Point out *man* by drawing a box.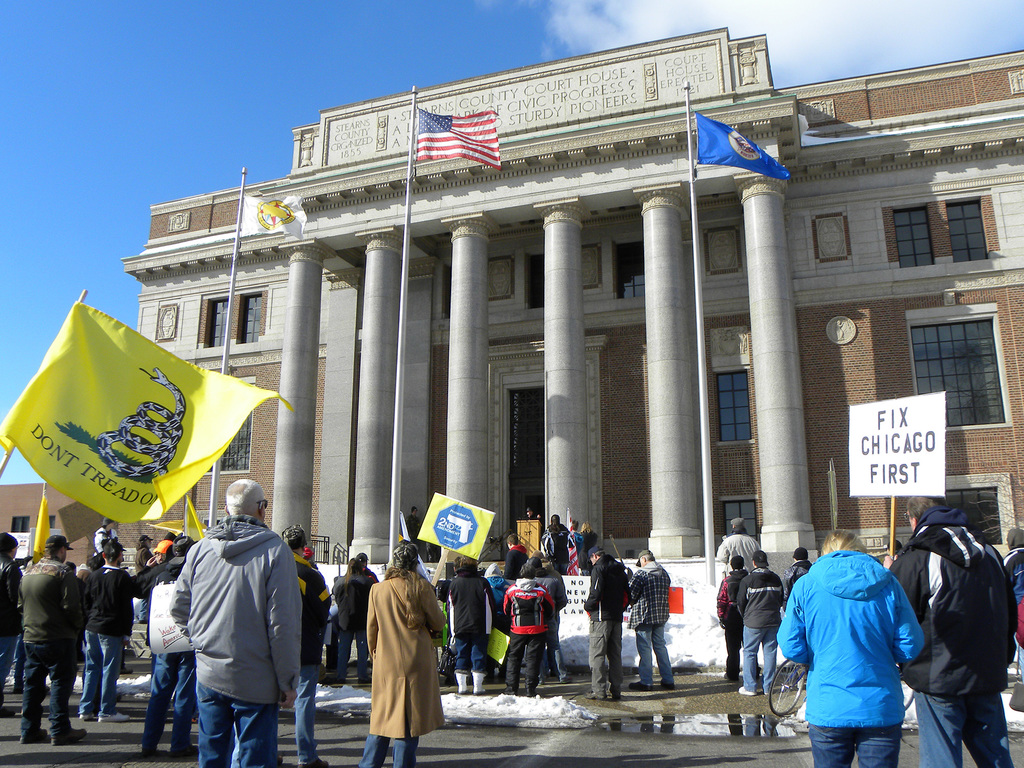
Rect(156, 490, 311, 755).
